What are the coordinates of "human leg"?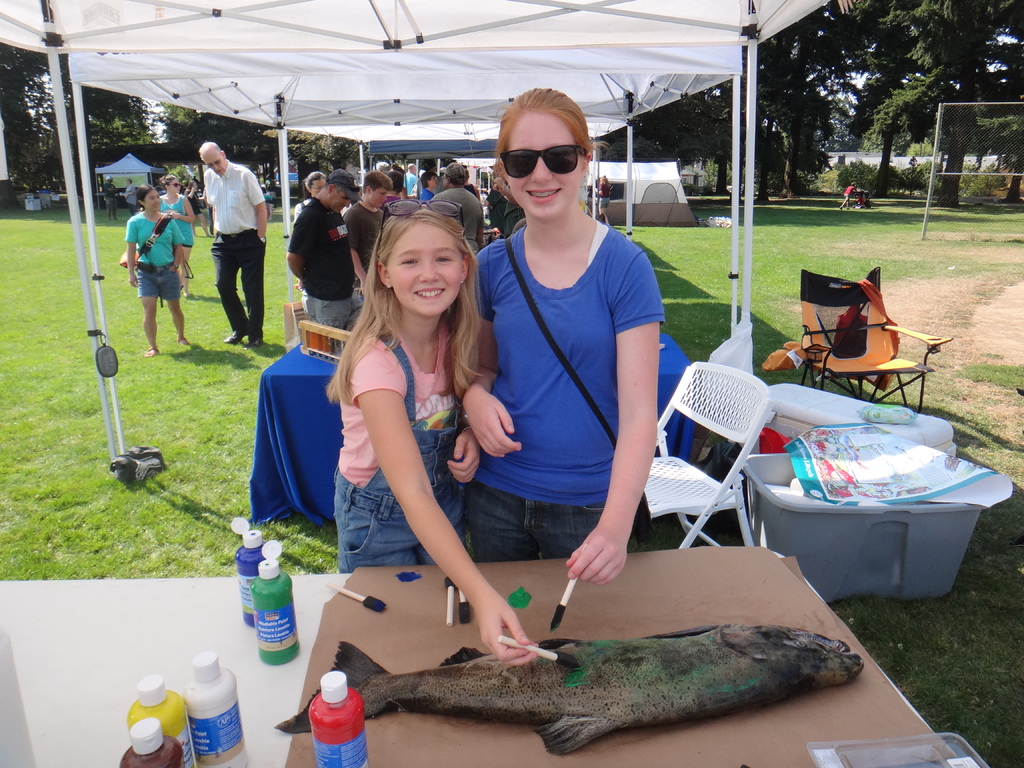
locate(238, 222, 269, 345).
